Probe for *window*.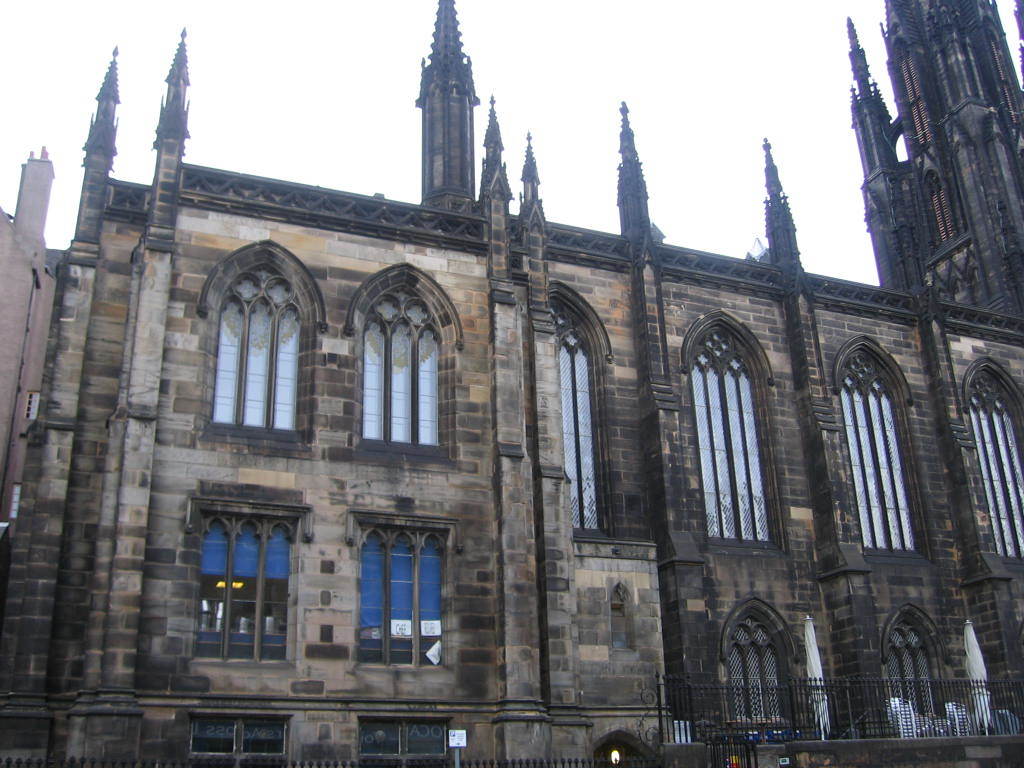
Probe result: x1=678, y1=301, x2=779, y2=555.
